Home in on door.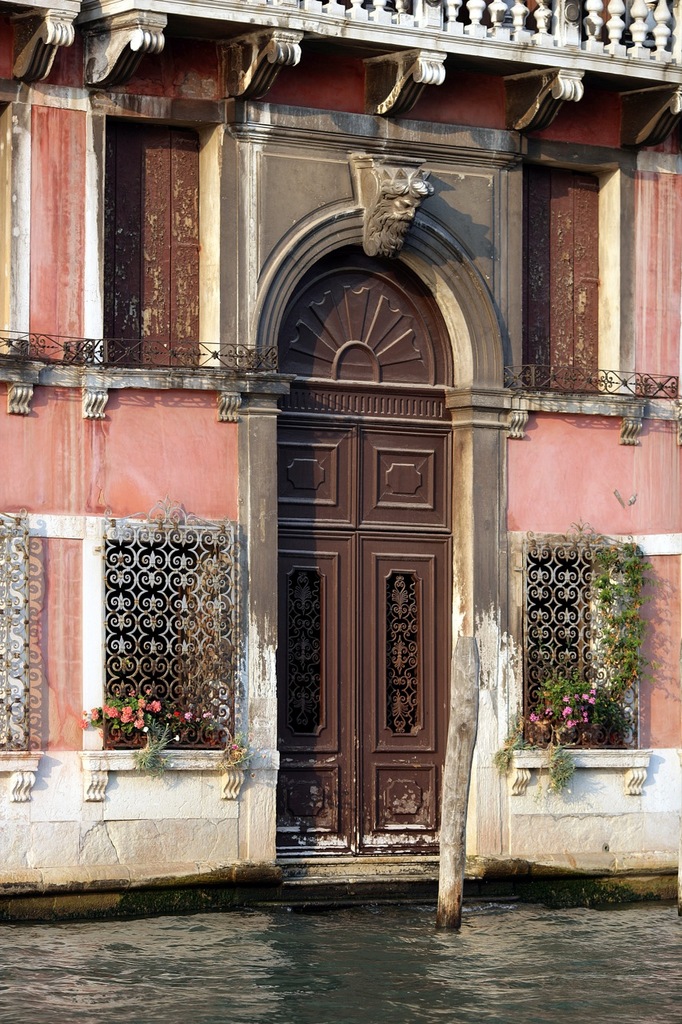
Homed in at select_region(266, 397, 461, 879).
